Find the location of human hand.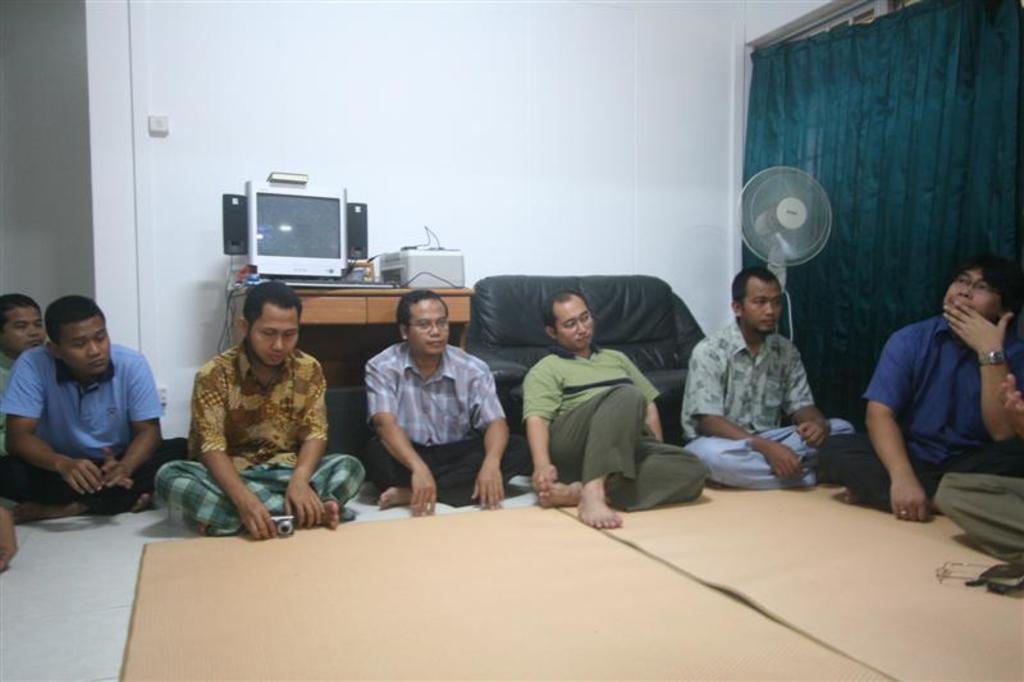
Location: select_region(769, 443, 808, 481).
